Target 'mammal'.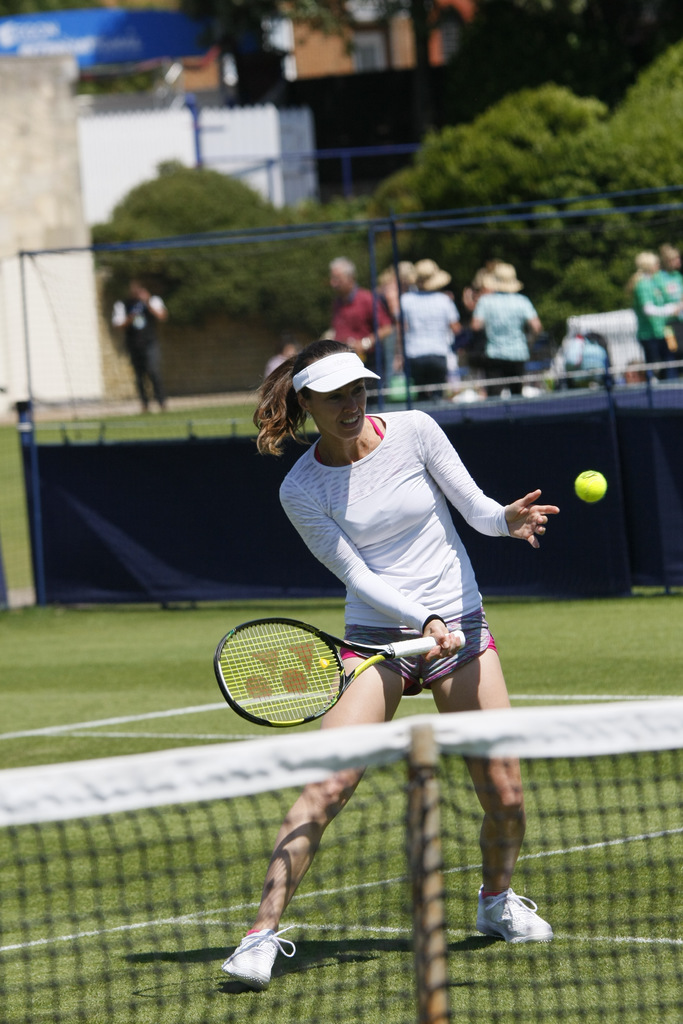
Target region: rect(660, 241, 682, 346).
